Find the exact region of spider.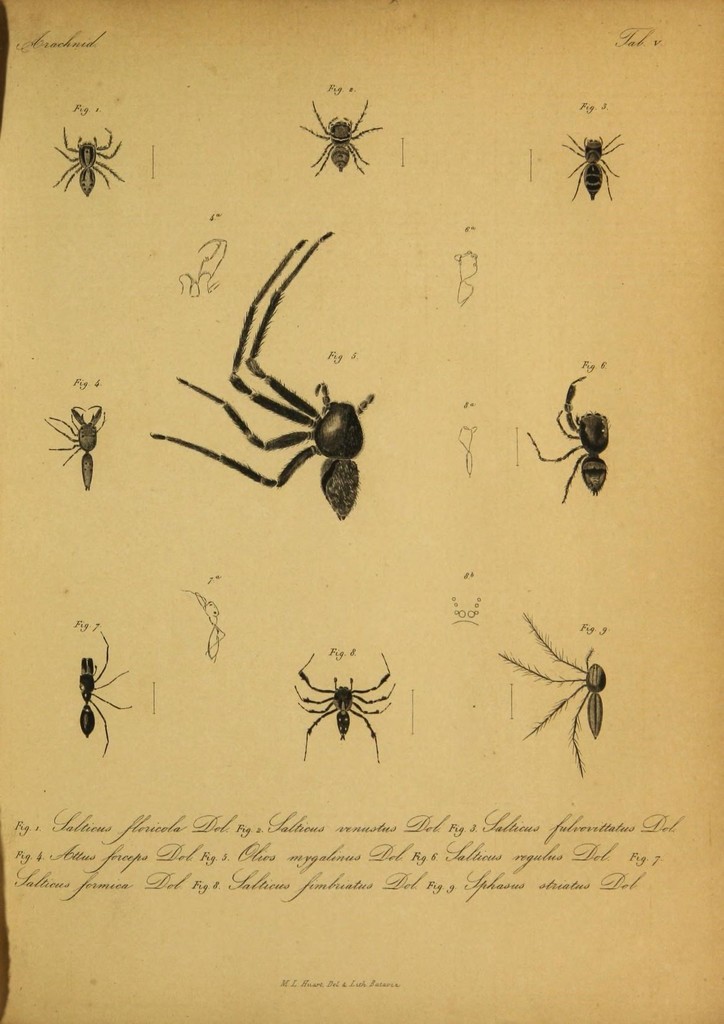
Exact region: box=[293, 99, 372, 180].
